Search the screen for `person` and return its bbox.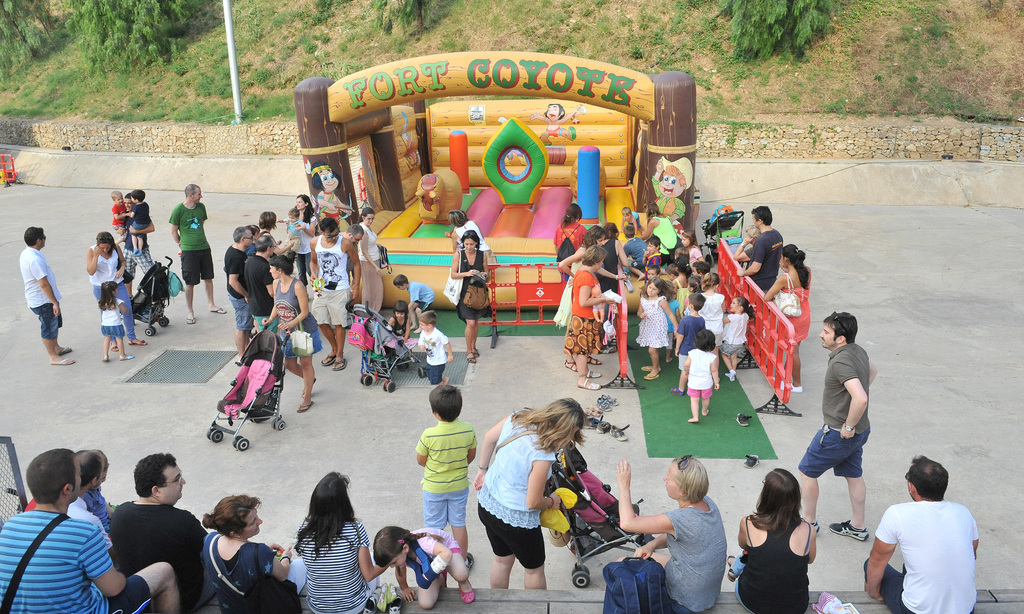
Found: <region>163, 184, 227, 323</region>.
